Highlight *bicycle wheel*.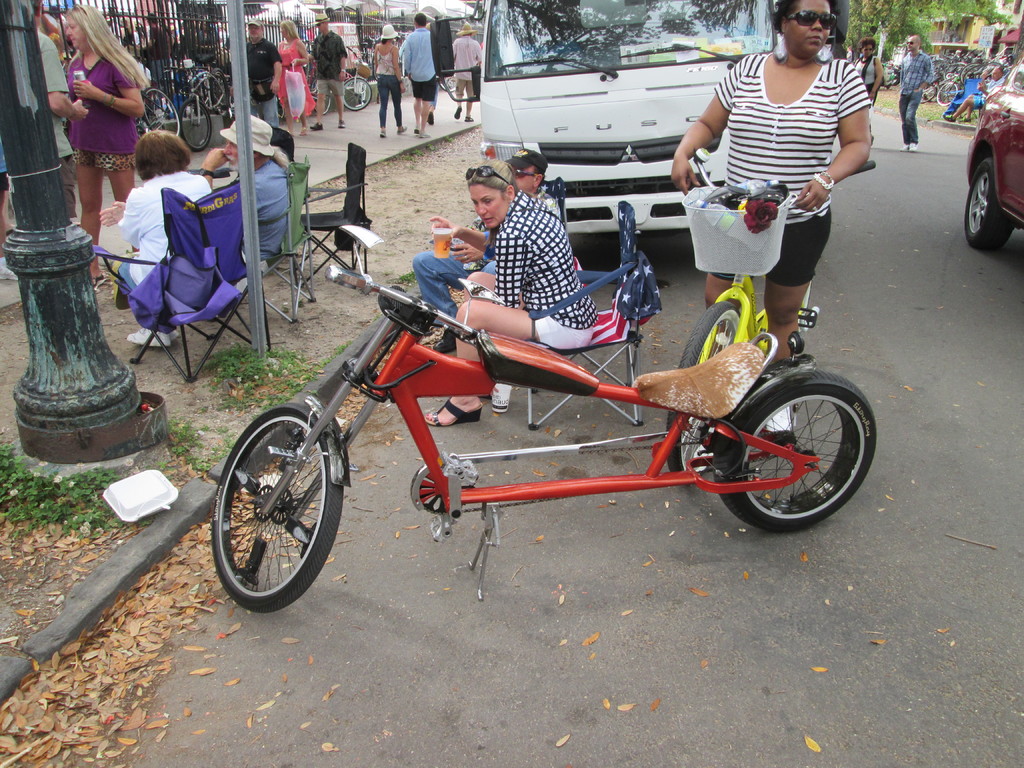
Highlighted region: {"left": 932, "top": 82, "right": 961, "bottom": 103}.
